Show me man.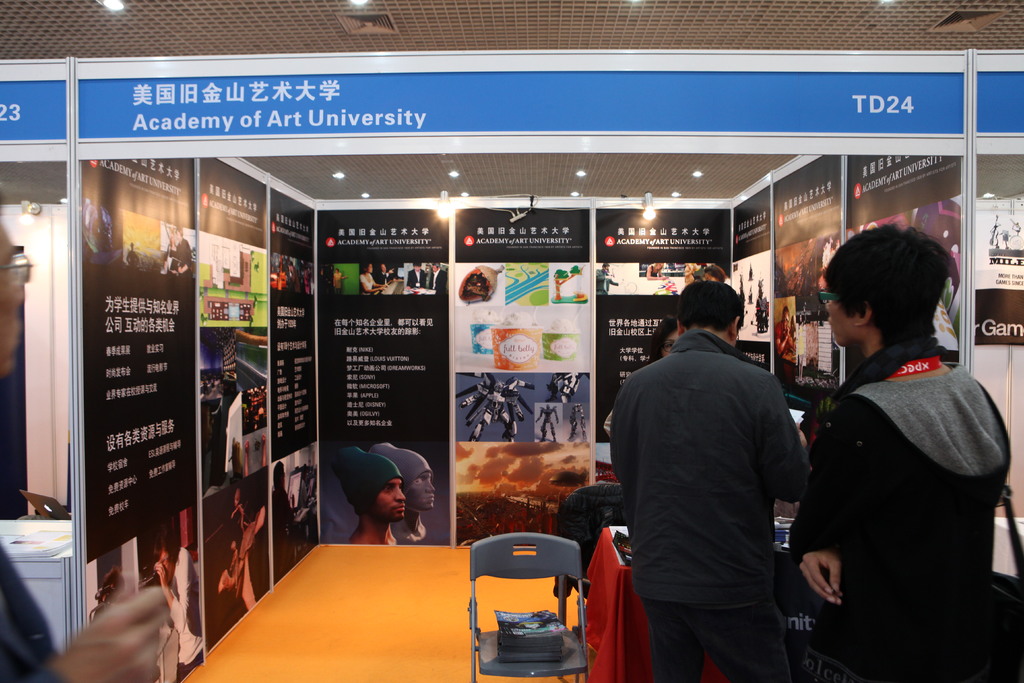
man is here: 429 261 447 296.
